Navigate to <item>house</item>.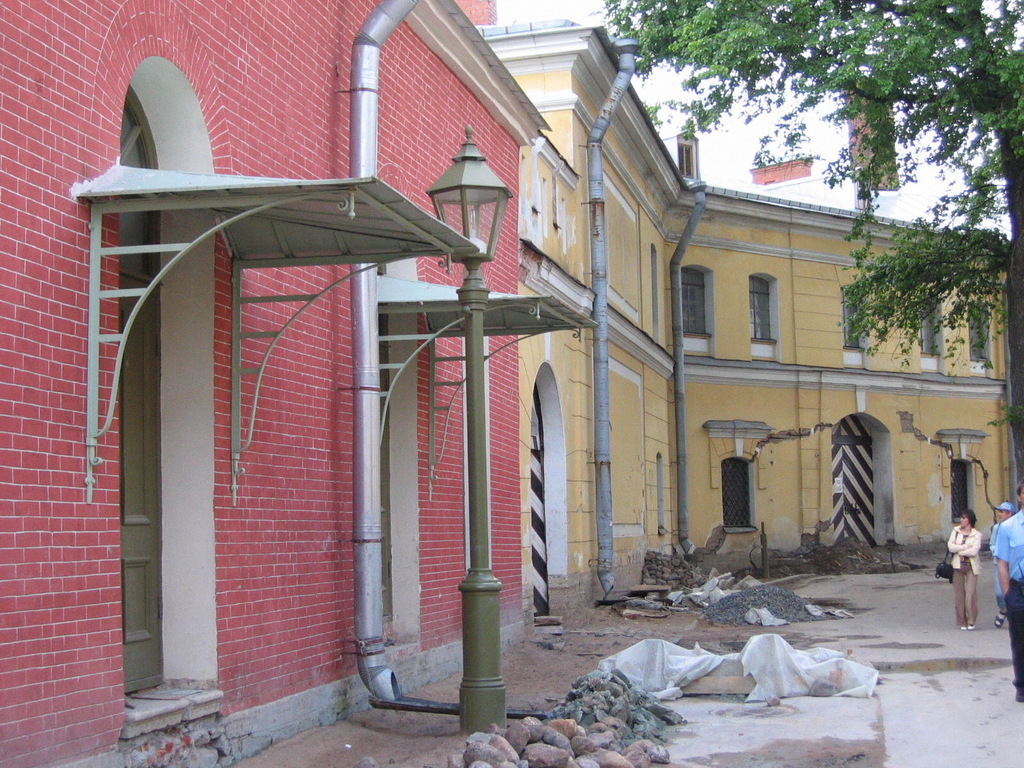
Navigation target: select_region(476, 19, 1016, 613).
